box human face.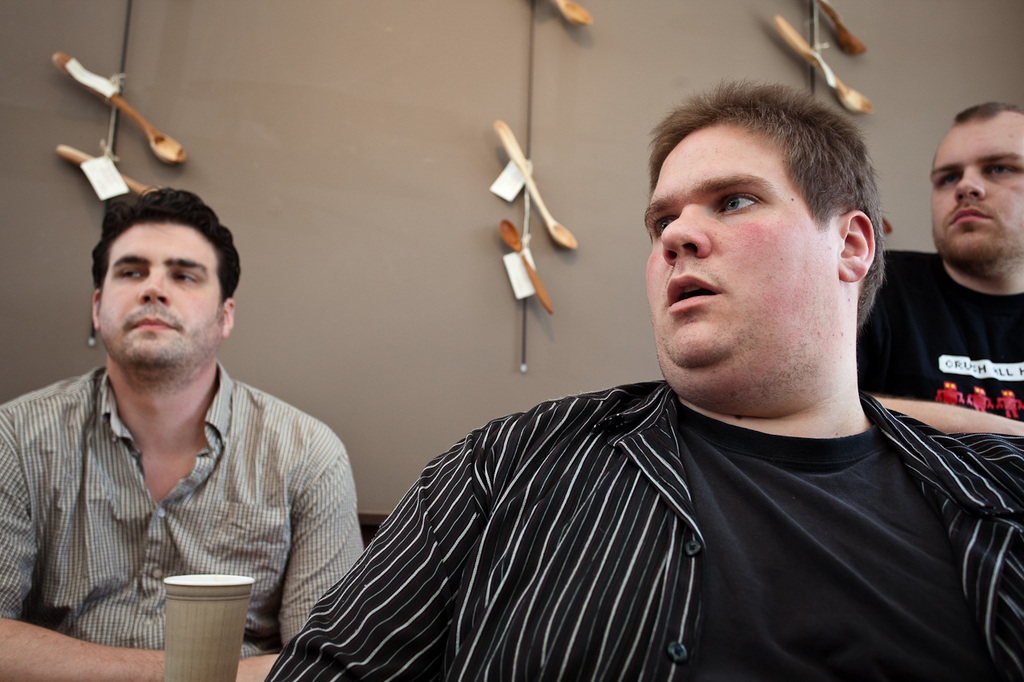
{"left": 99, "top": 222, "right": 224, "bottom": 368}.
